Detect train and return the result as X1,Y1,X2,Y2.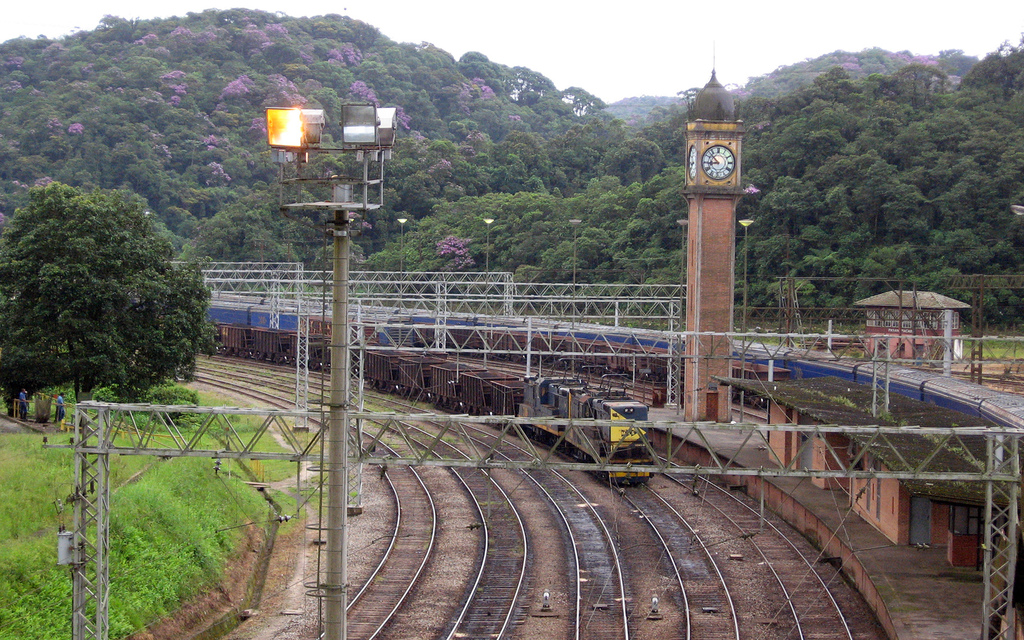
205,319,657,488.
